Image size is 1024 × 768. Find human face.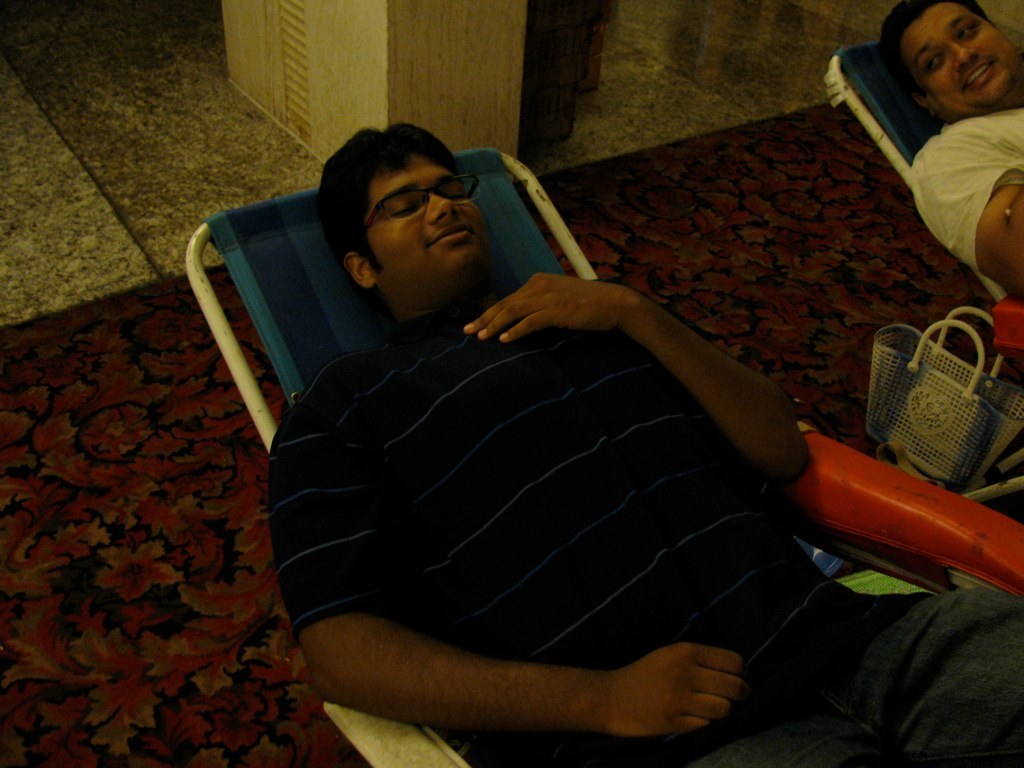
BBox(901, 5, 1023, 102).
